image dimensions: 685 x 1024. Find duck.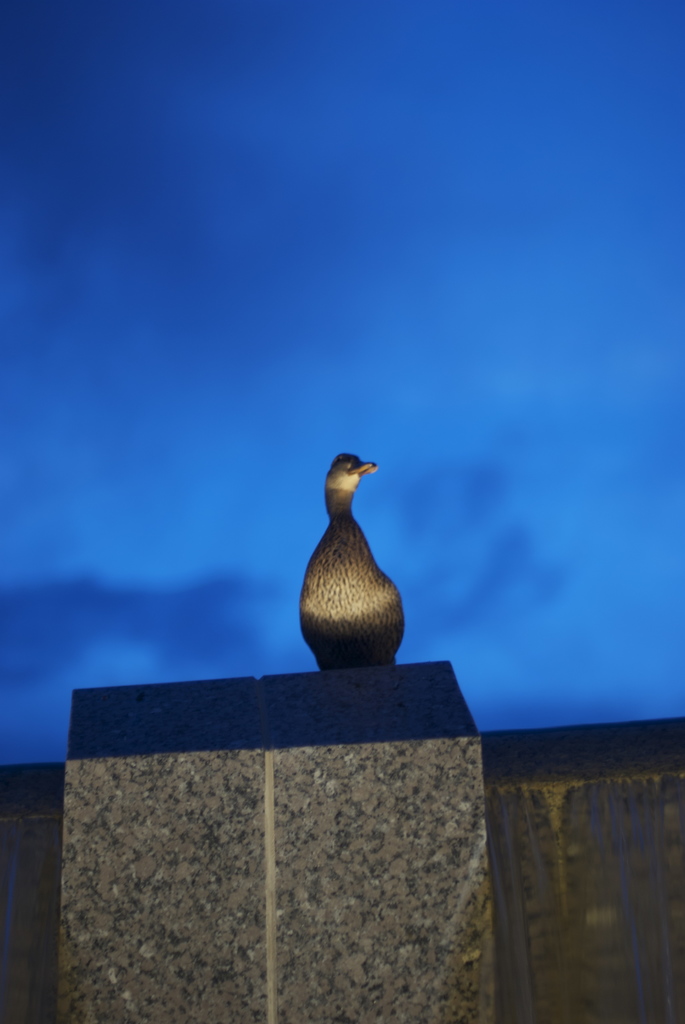
select_region(290, 449, 415, 675).
